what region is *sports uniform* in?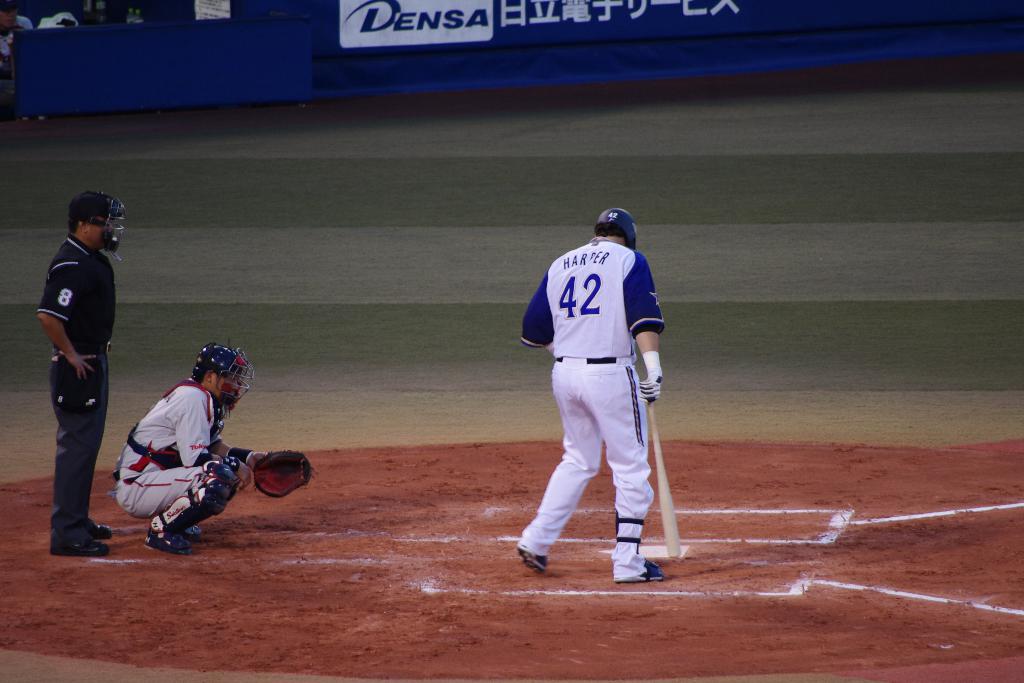
bbox=(109, 383, 250, 539).
